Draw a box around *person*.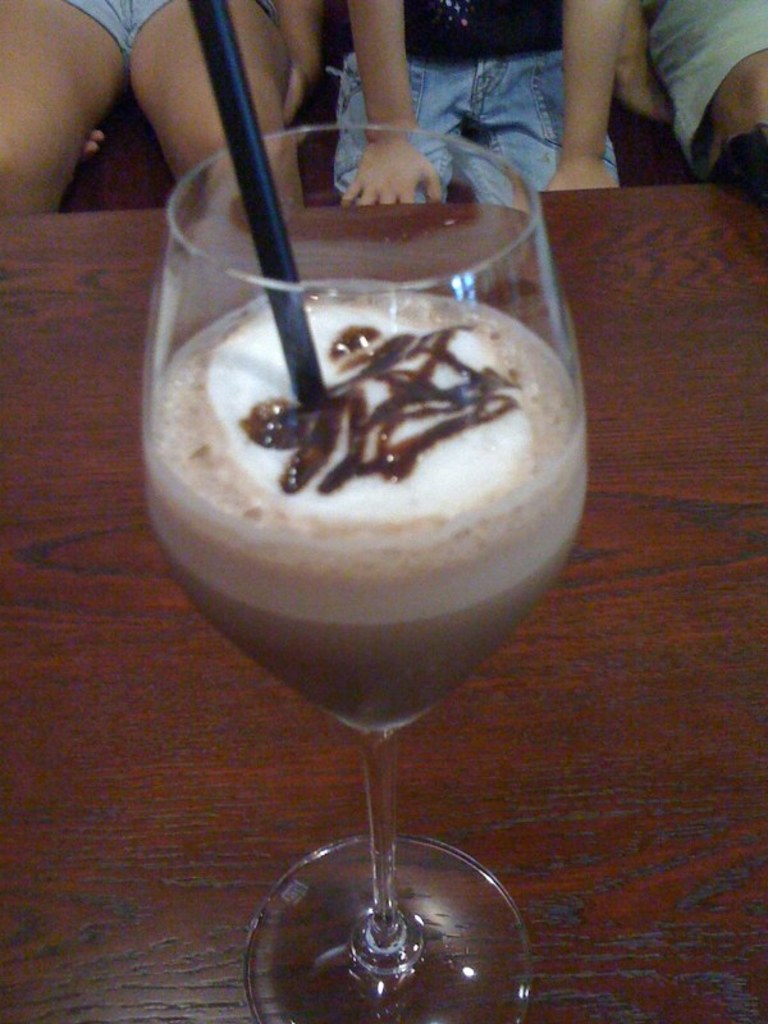
0:0:310:219.
